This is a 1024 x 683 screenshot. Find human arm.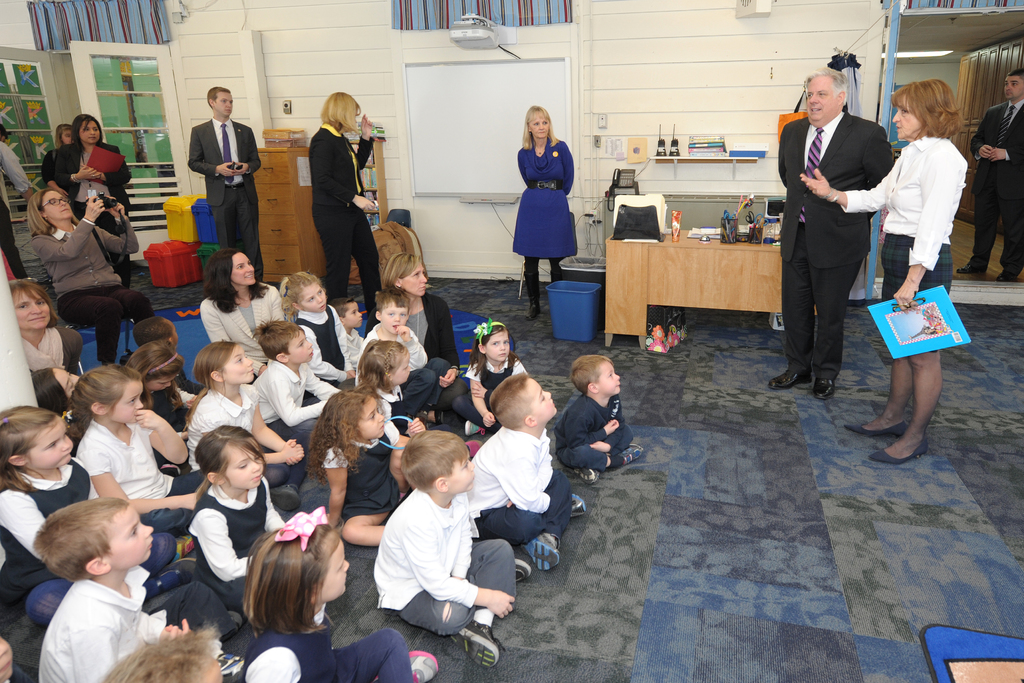
Bounding box: Rect(231, 397, 310, 450).
